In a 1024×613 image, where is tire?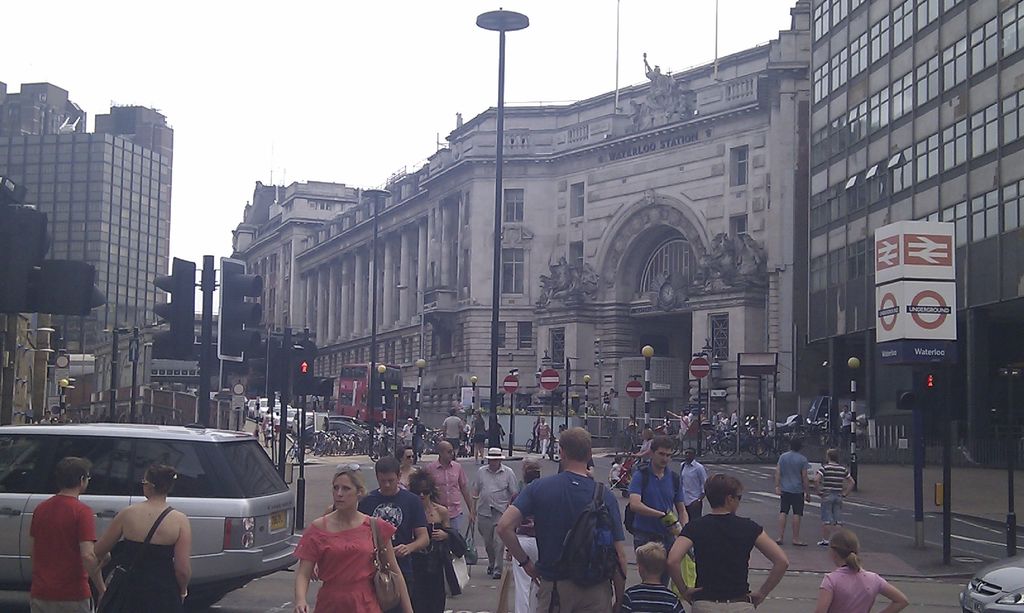
622:491:630:502.
